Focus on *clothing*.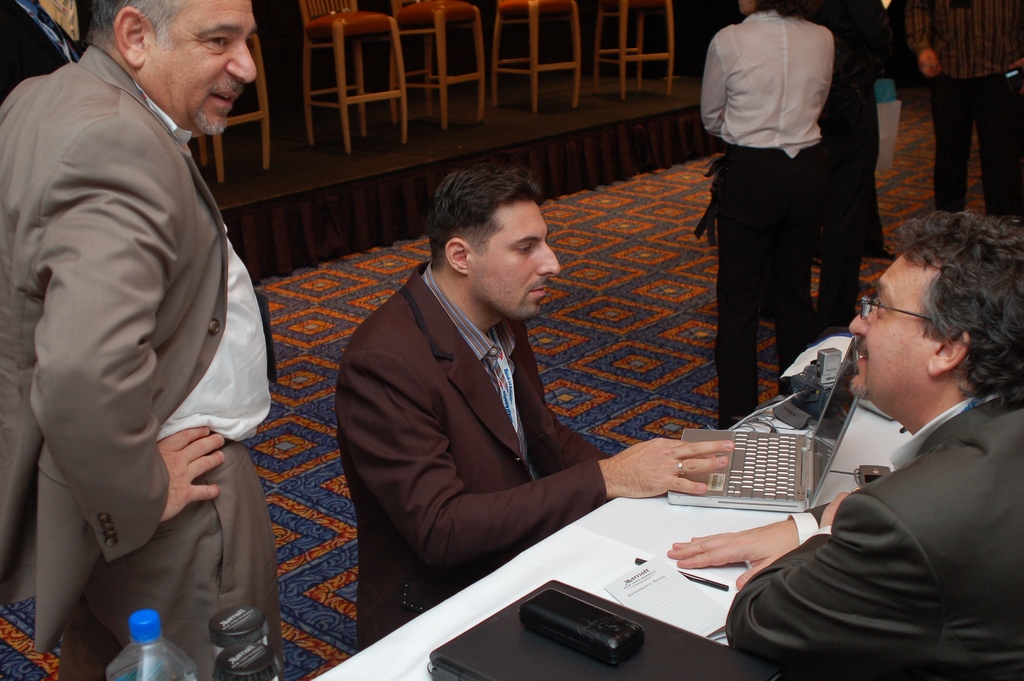
Focused at <box>732,298,1023,664</box>.
